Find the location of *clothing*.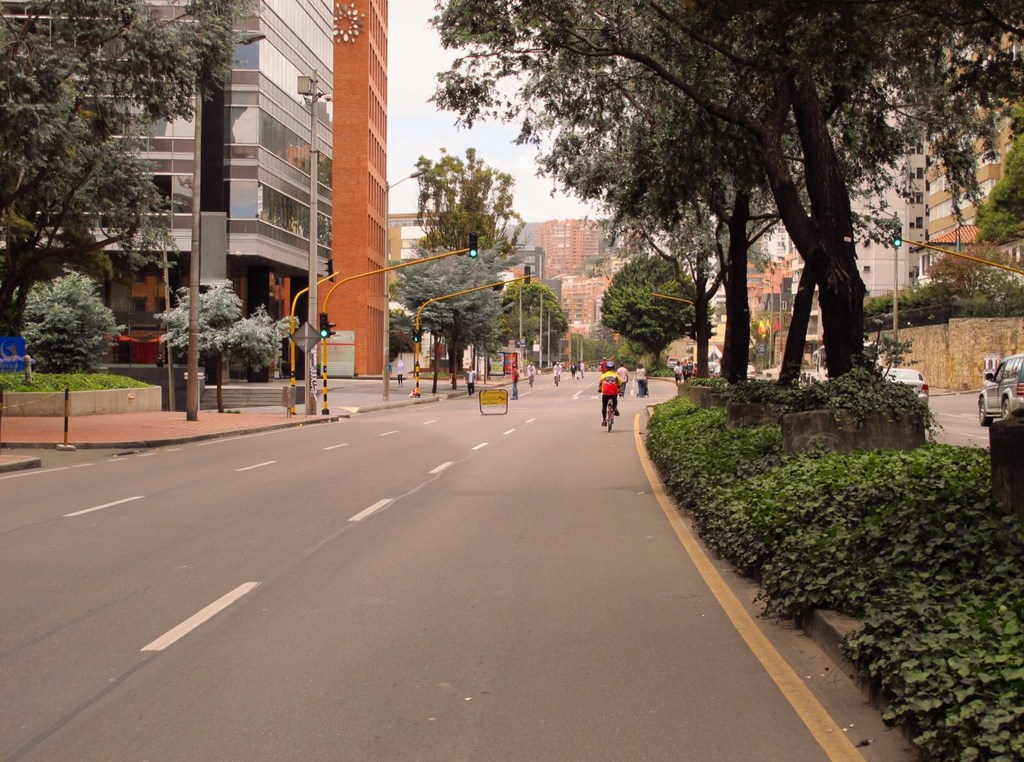
Location: detection(395, 360, 404, 386).
